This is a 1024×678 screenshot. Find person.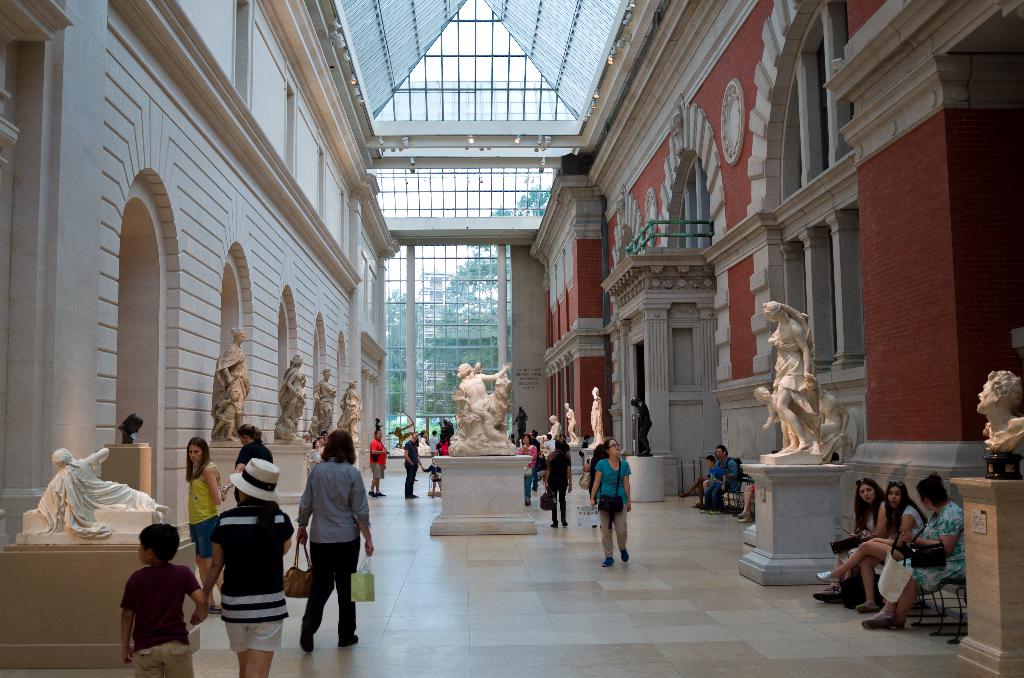
Bounding box: bbox=(403, 434, 430, 500).
